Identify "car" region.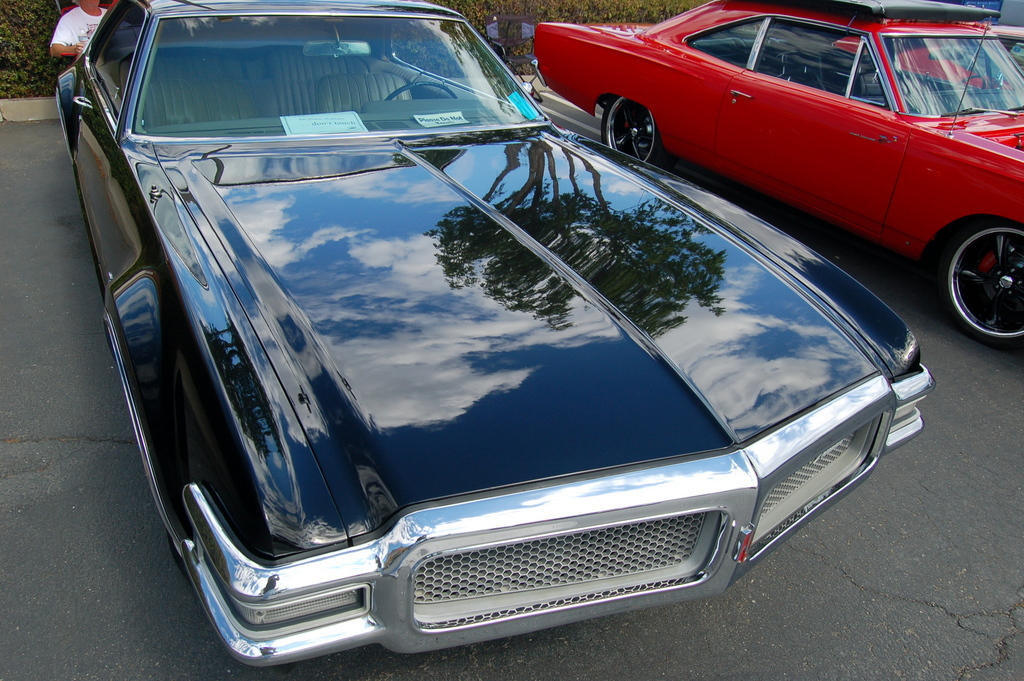
Region: {"x1": 51, "y1": 0, "x2": 931, "y2": 677}.
